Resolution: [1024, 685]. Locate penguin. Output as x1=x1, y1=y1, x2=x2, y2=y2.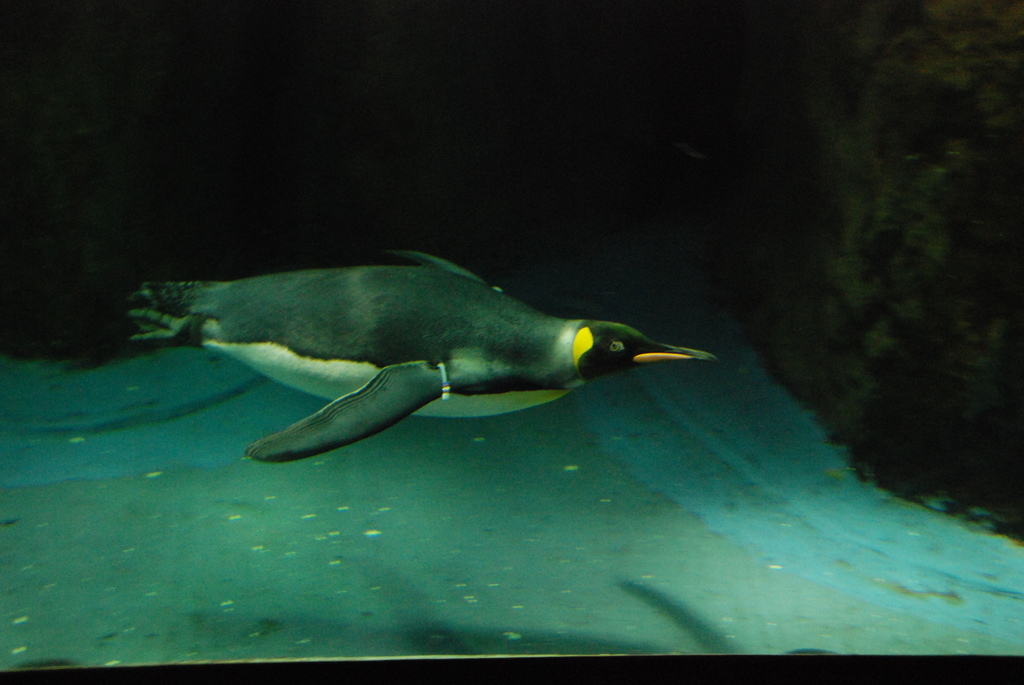
x1=148, y1=267, x2=680, y2=476.
